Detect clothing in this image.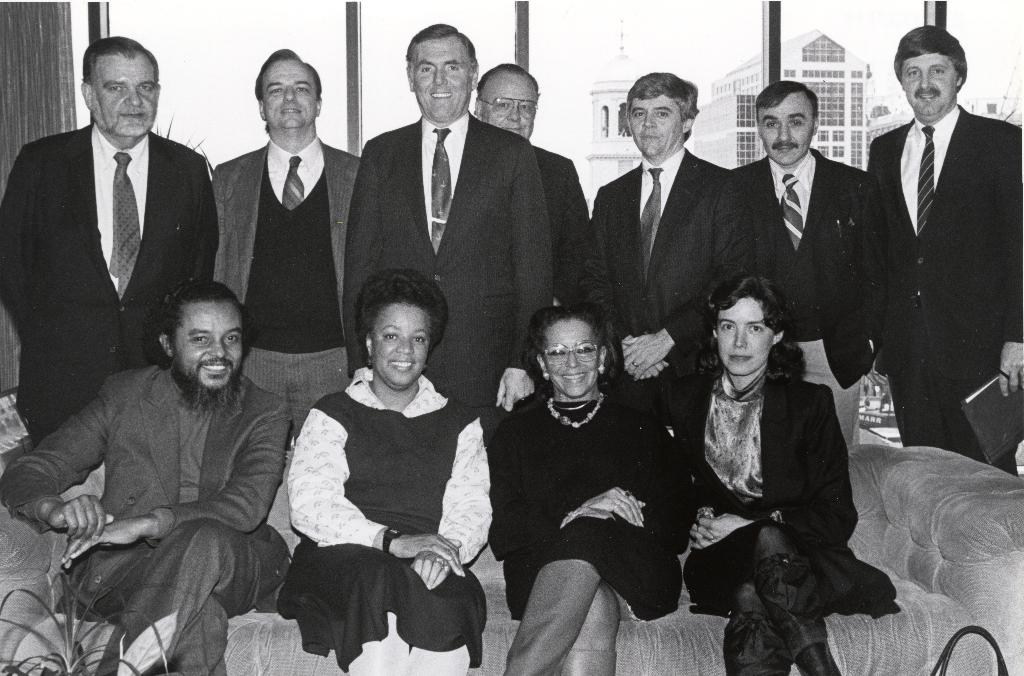
Detection: [526, 128, 612, 346].
